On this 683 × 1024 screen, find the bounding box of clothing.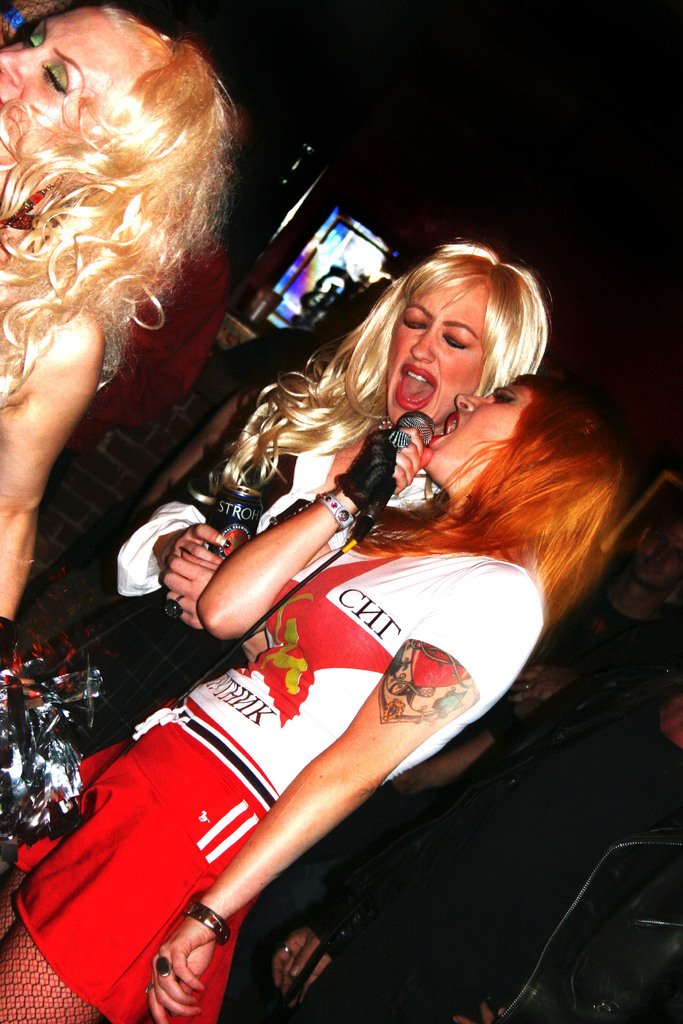
Bounding box: <box>5,505,548,1023</box>.
